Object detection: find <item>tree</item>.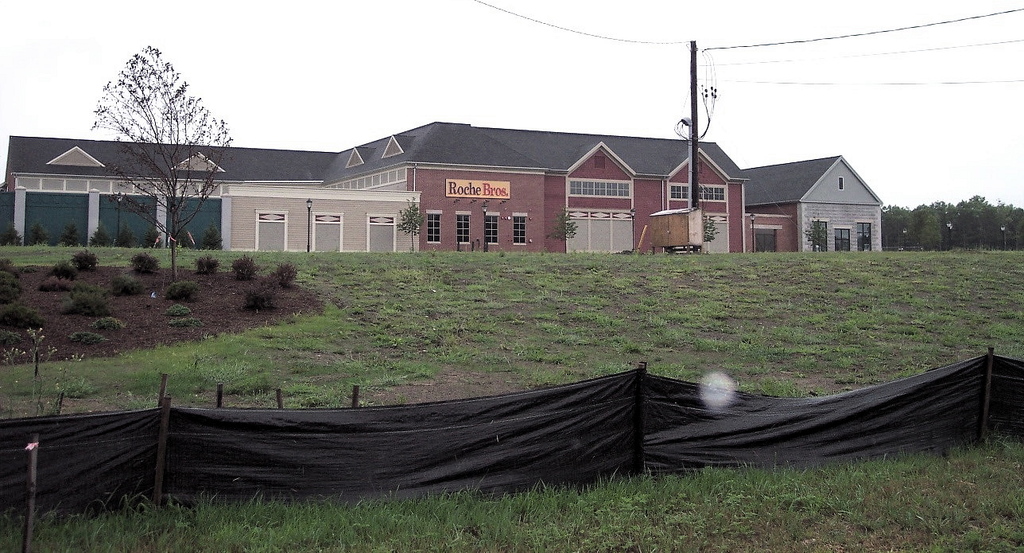
box=[700, 208, 720, 248].
